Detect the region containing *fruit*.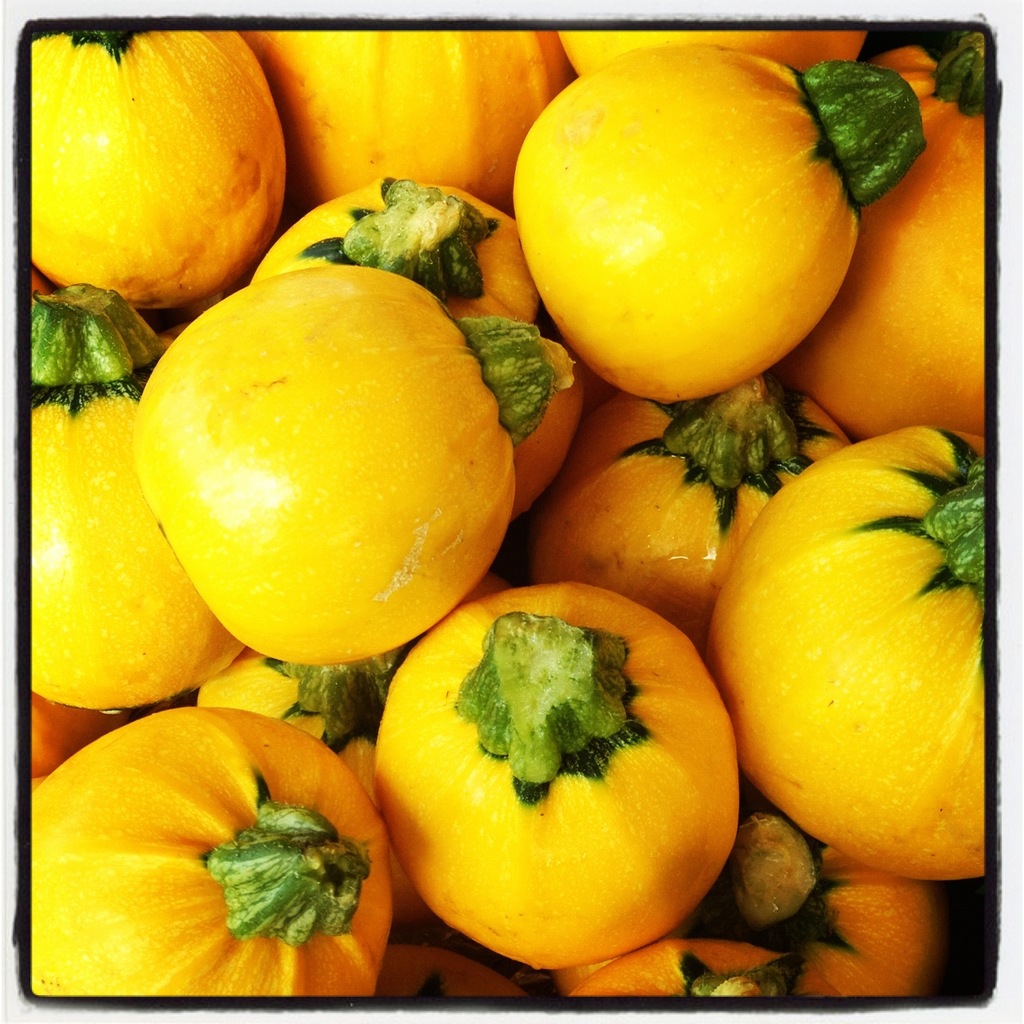
box=[495, 48, 900, 371].
